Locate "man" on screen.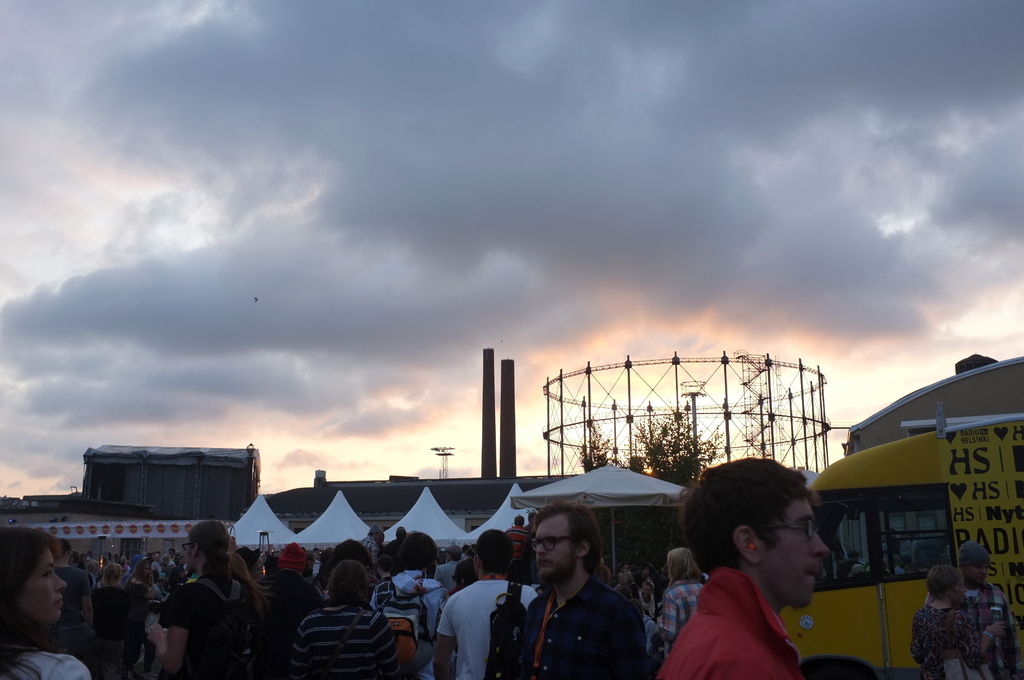
On screen at select_region(167, 555, 188, 585).
